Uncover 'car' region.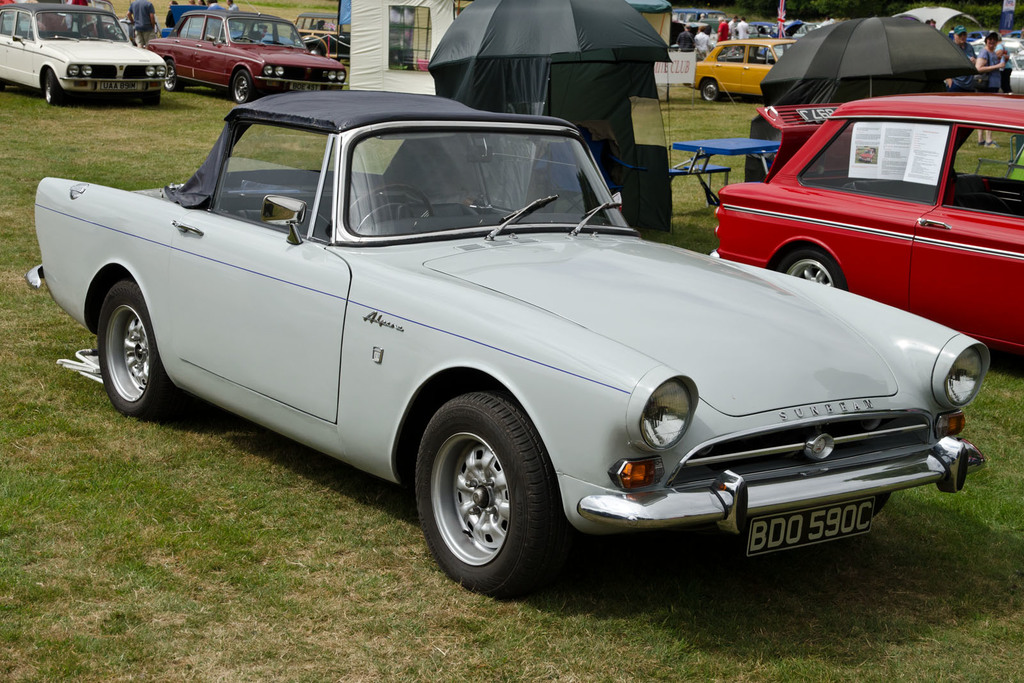
Uncovered: Rect(3, 0, 170, 102).
